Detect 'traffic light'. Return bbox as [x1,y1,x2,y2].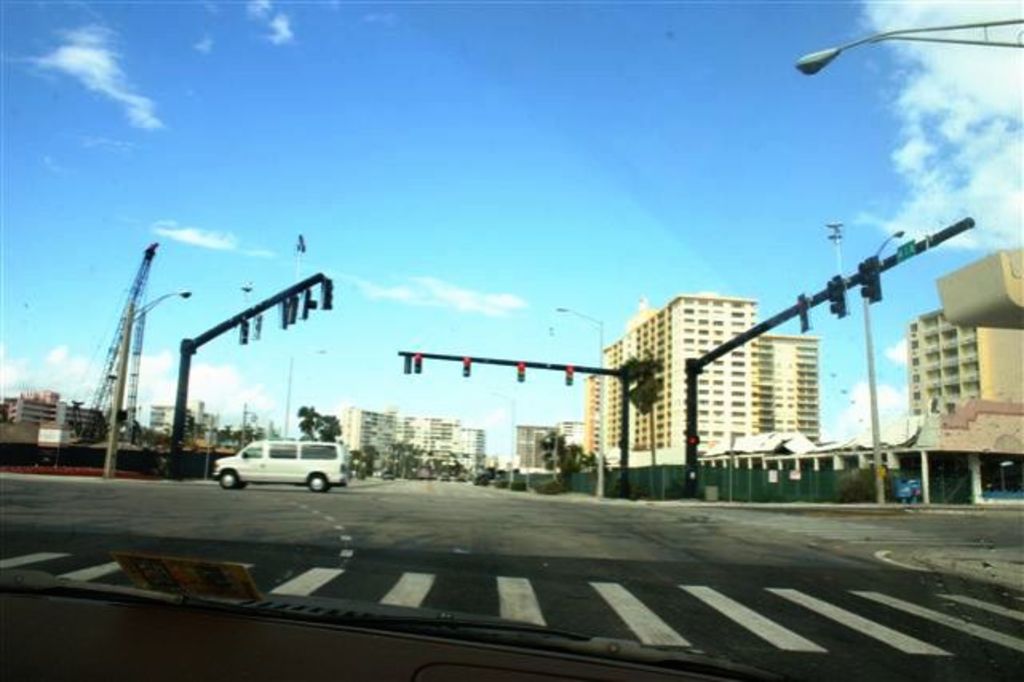
[687,433,700,447].
